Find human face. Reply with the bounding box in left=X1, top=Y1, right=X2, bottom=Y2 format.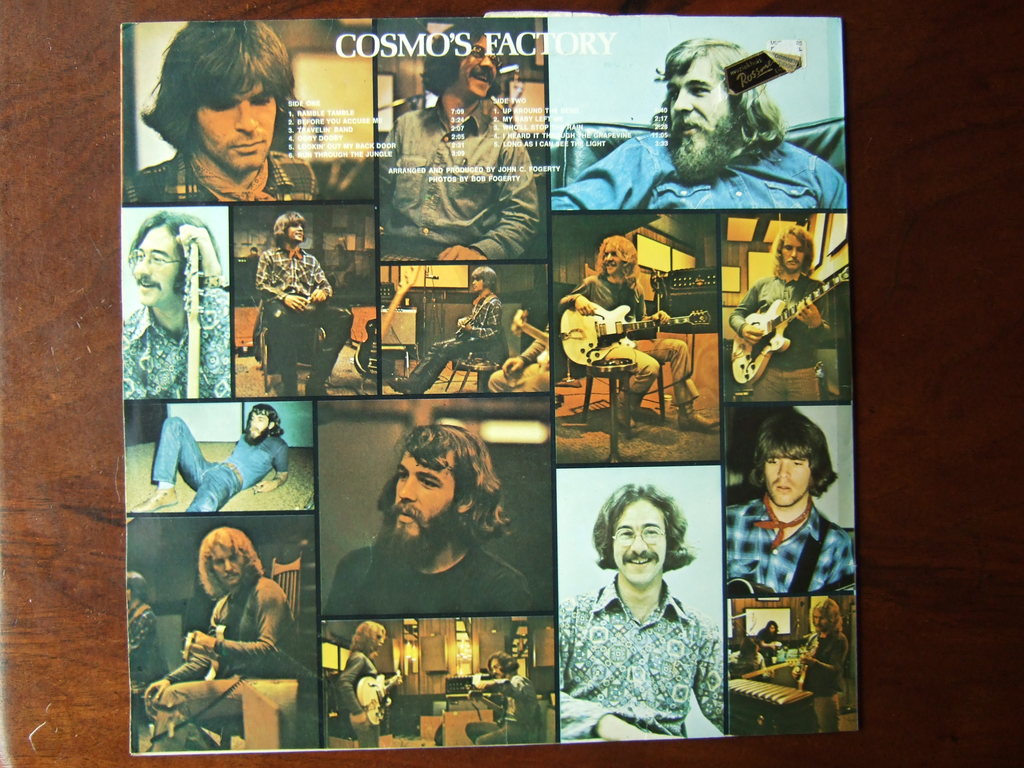
left=250, top=408, right=269, bottom=440.
